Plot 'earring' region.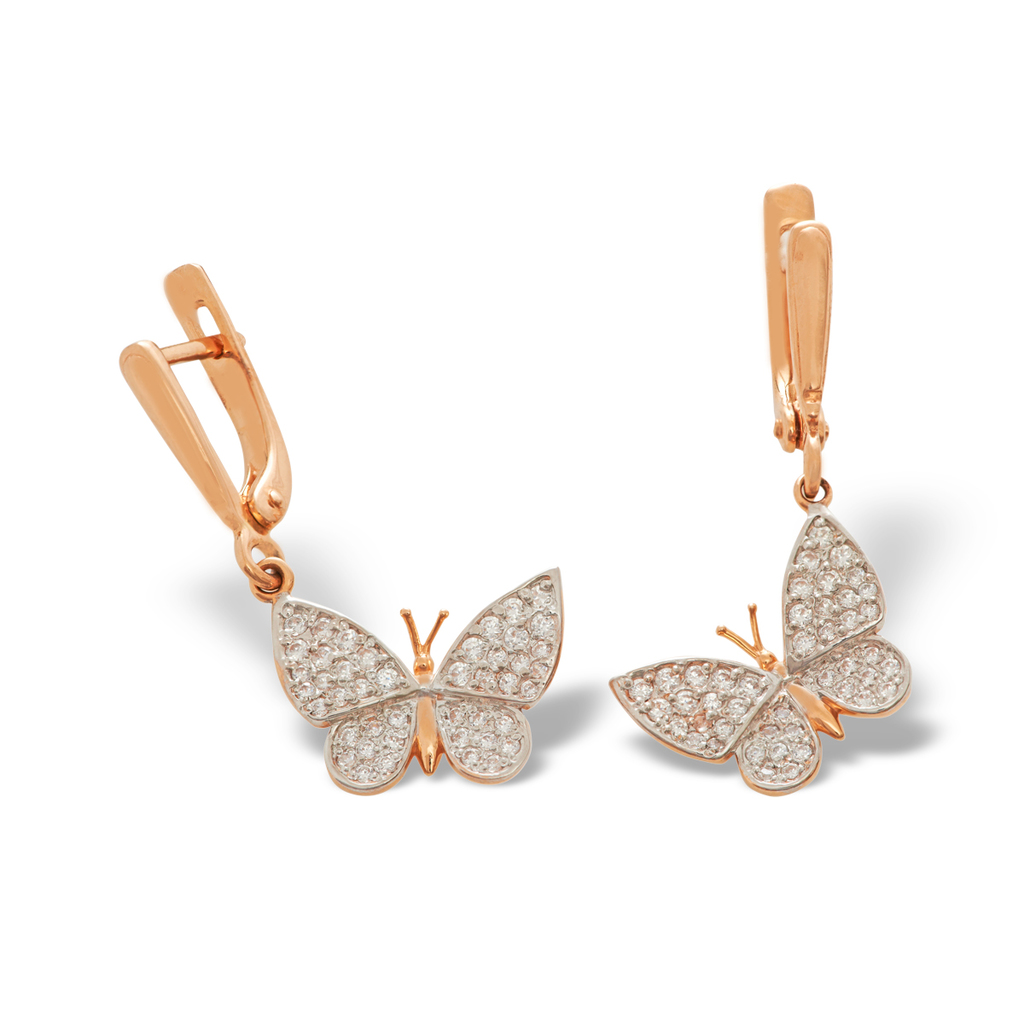
Plotted at 114,261,566,800.
